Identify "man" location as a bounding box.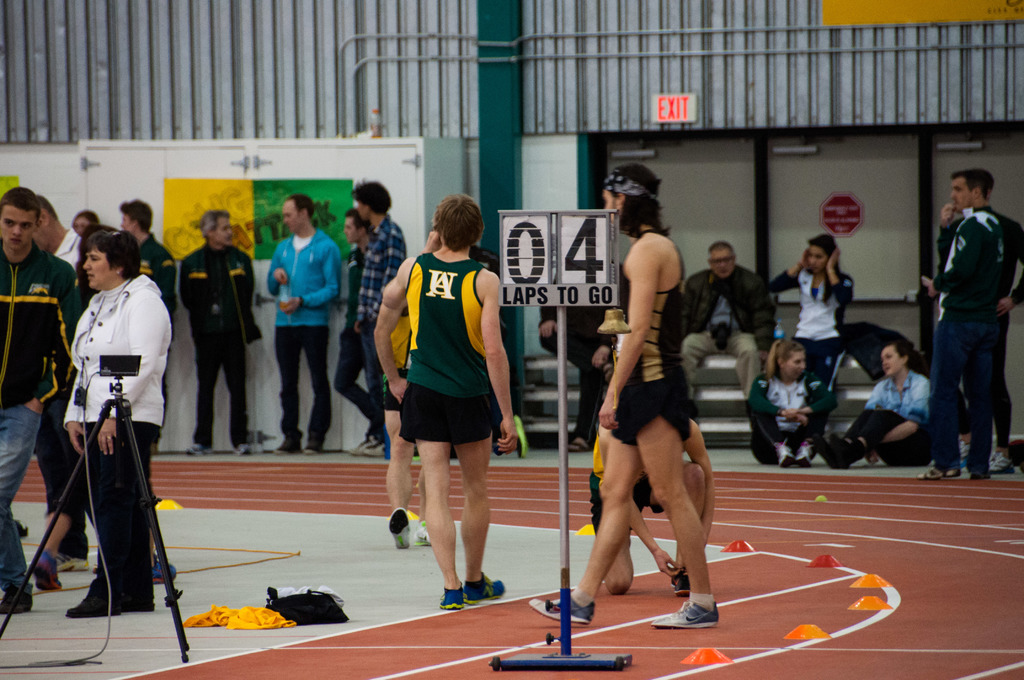
bbox=(352, 175, 404, 462).
